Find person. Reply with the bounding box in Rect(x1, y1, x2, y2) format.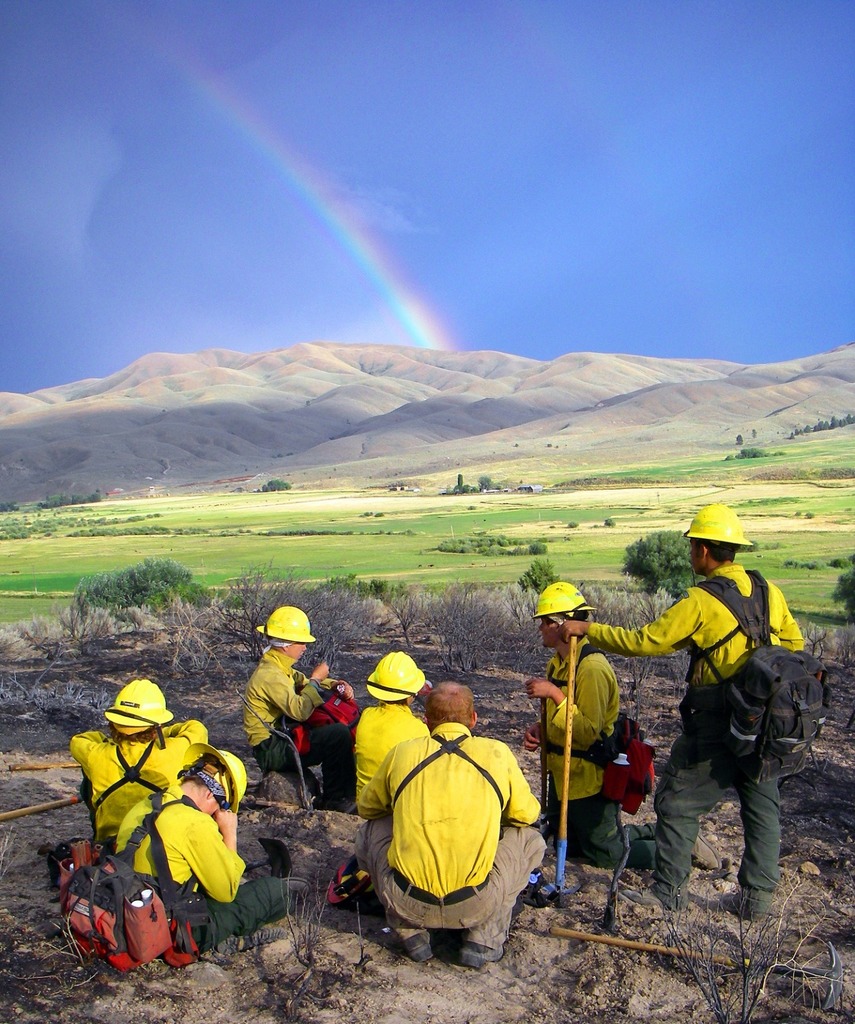
Rect(353, 649, 429, 799).
